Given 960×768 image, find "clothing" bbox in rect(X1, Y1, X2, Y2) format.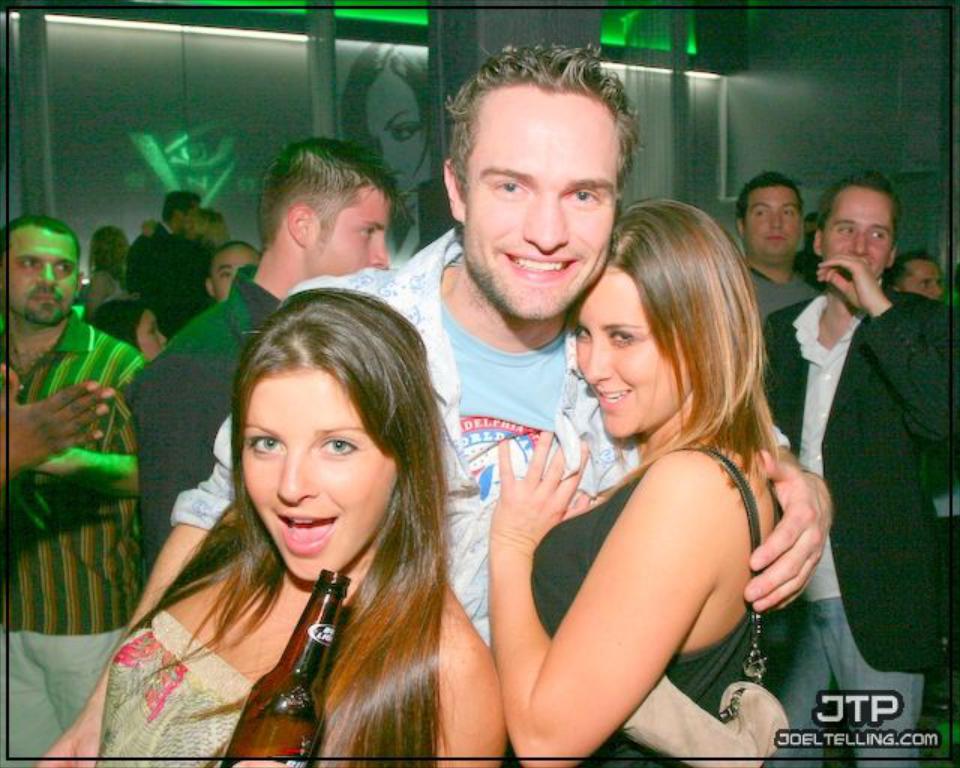
rect(122, 232, 212, 336).
